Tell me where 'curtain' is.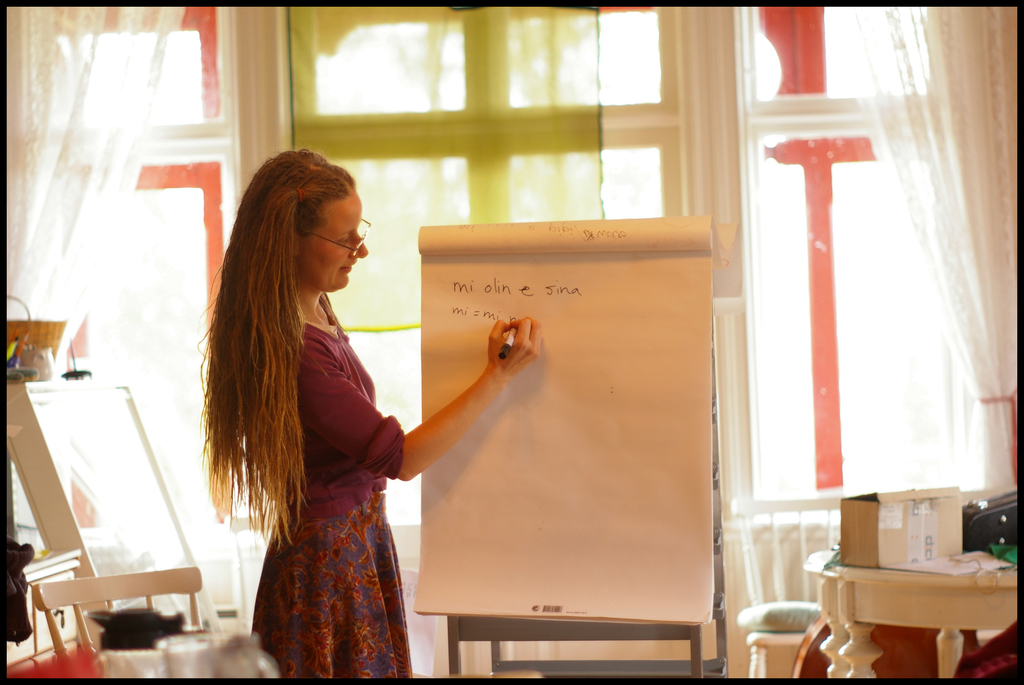
'curtain' is at 833/3/1023/509.
